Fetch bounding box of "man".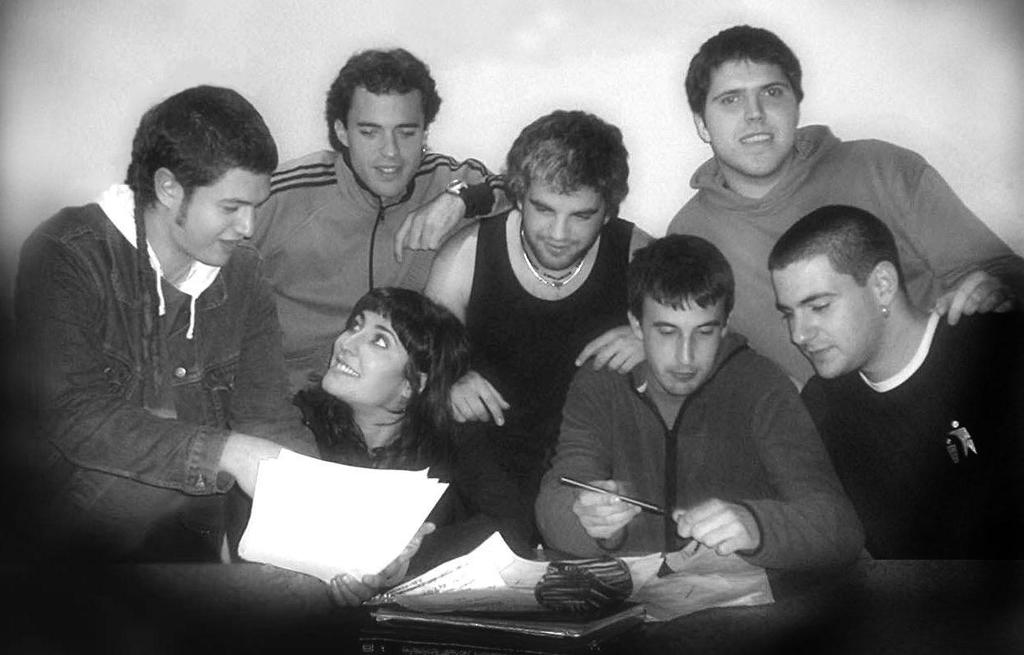
Bbox: l=424, t=109, r=657, b=500.
